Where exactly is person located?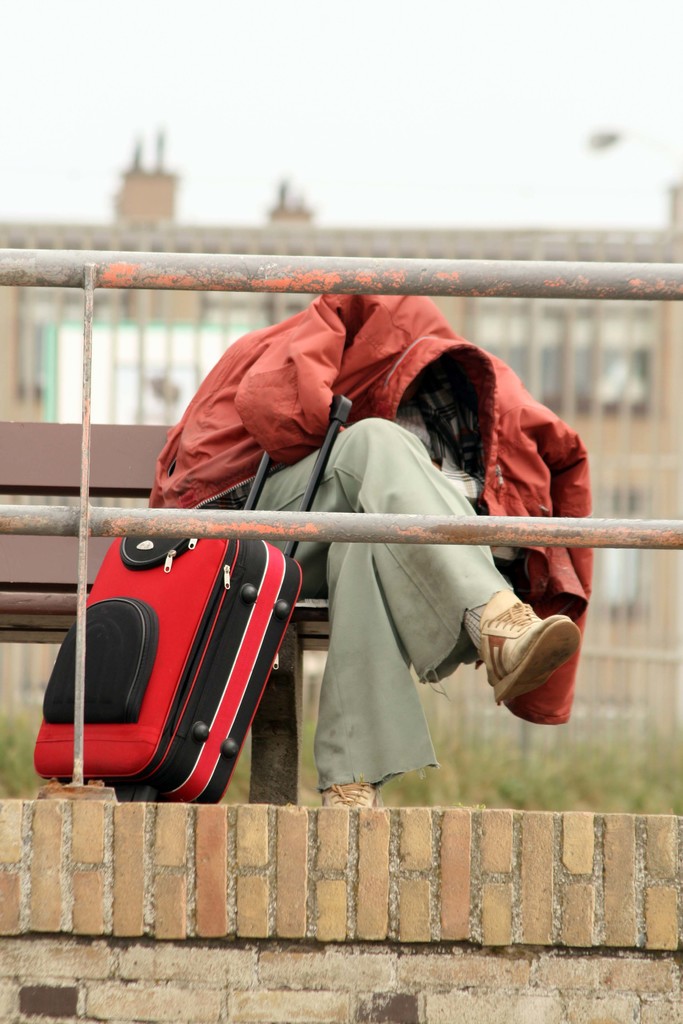
Its bounding box is region(140, 282, 593, 806).
